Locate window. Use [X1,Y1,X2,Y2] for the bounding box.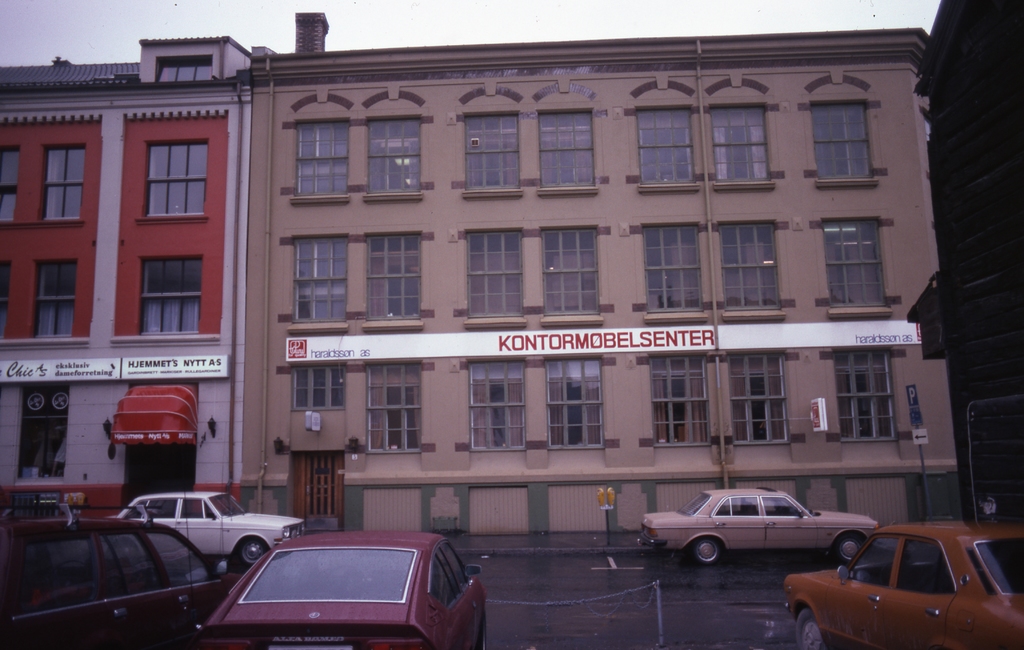
[815,222,891,314].
